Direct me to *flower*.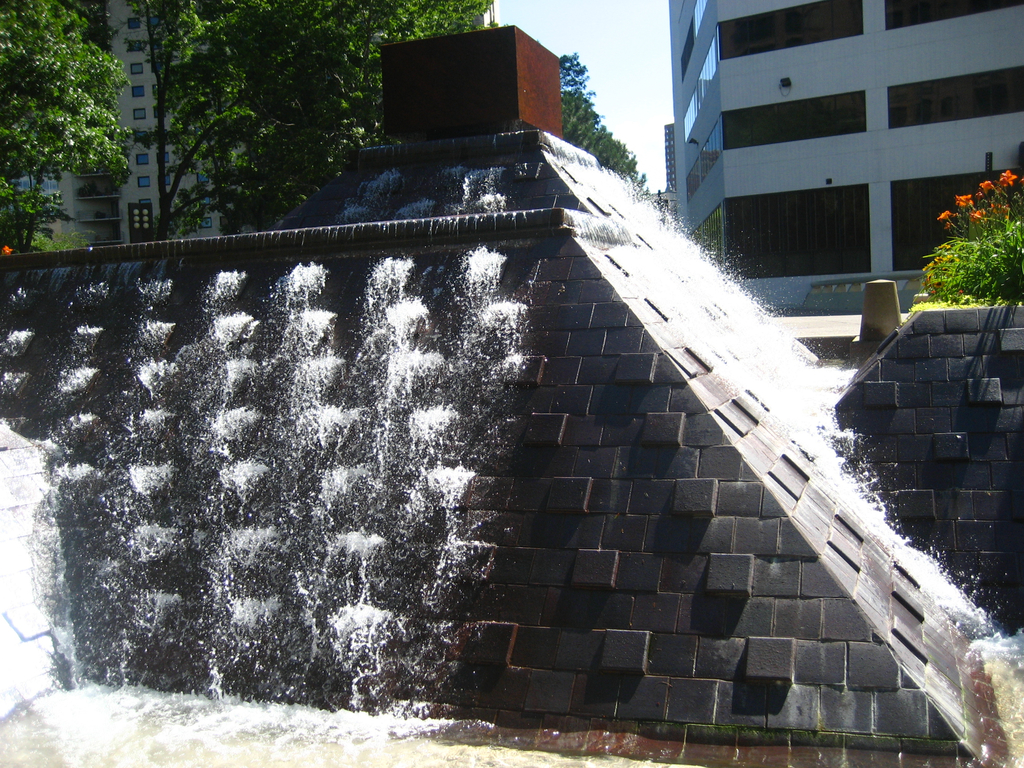
Direction: [left=3, top=244, right=13, bottom=254].
